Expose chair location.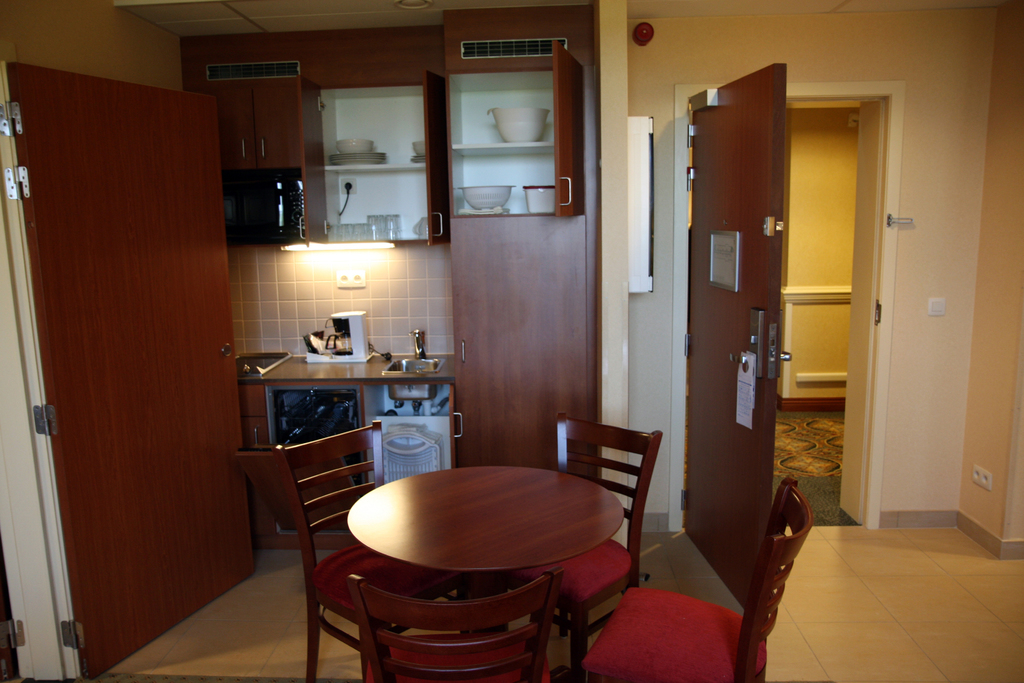
Exposed at l=259, t=410, r=386, b=667.
